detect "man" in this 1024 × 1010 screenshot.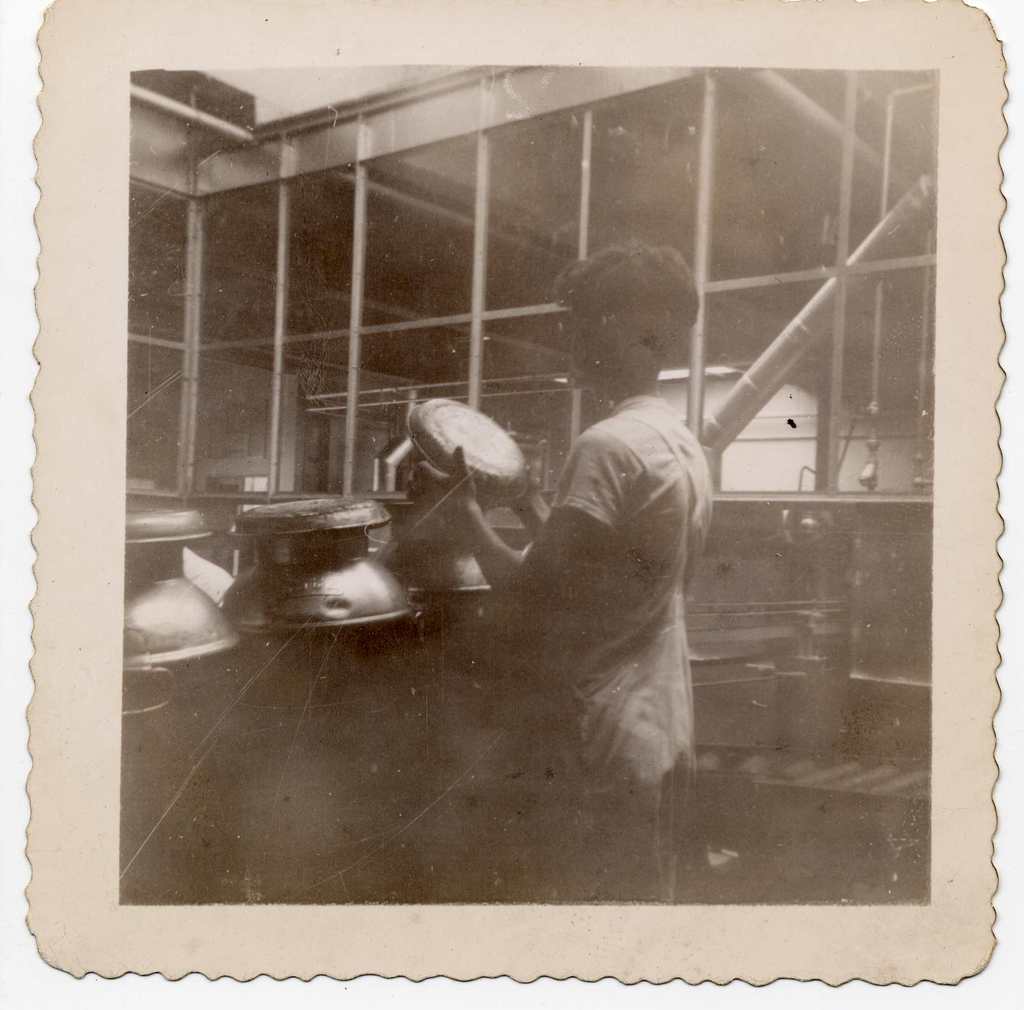
Detection: <region>435, 238, 717, 900</region>.
